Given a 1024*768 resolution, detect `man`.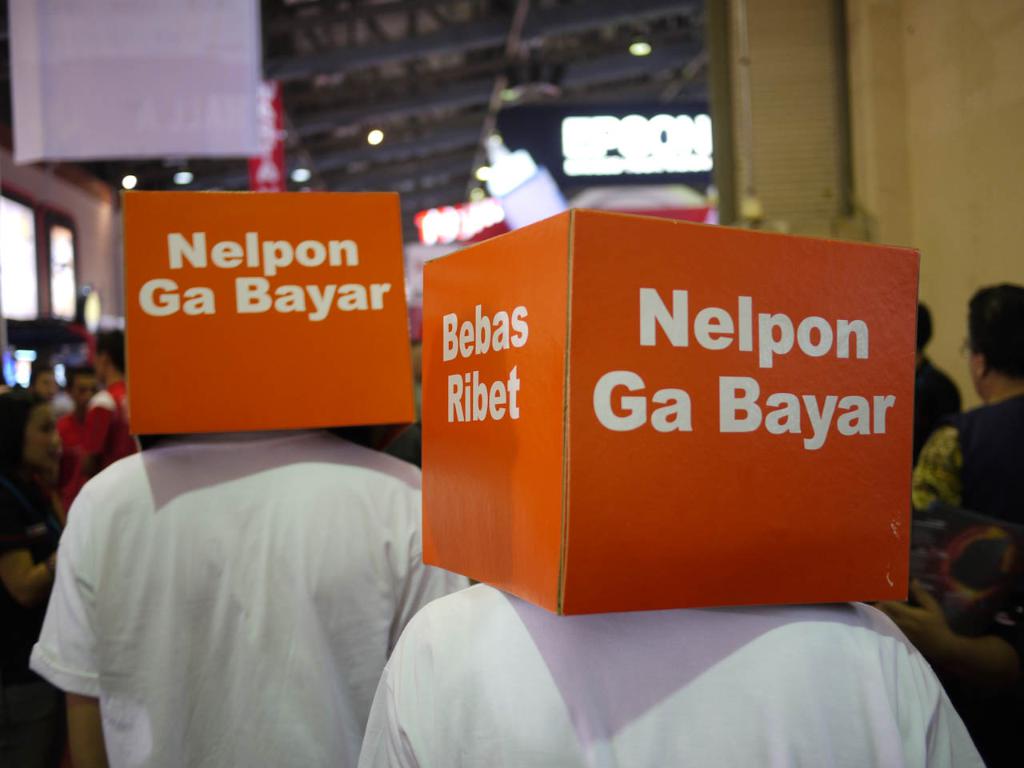
<box>39,447,429,767</box>.
